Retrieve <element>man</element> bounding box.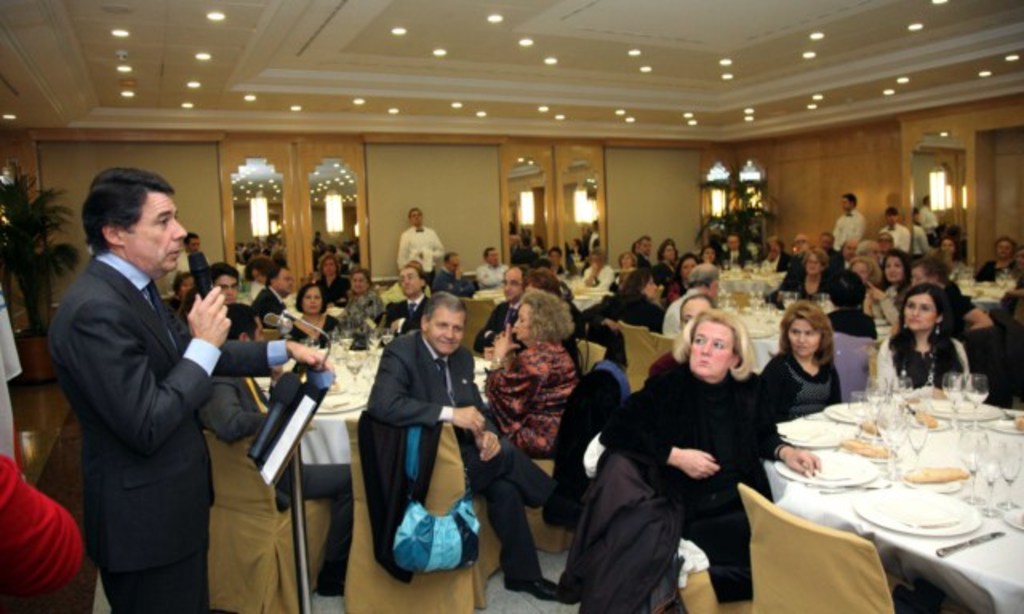
Bounding box: [x1=381, y1=264, x2=432, y2=328].
